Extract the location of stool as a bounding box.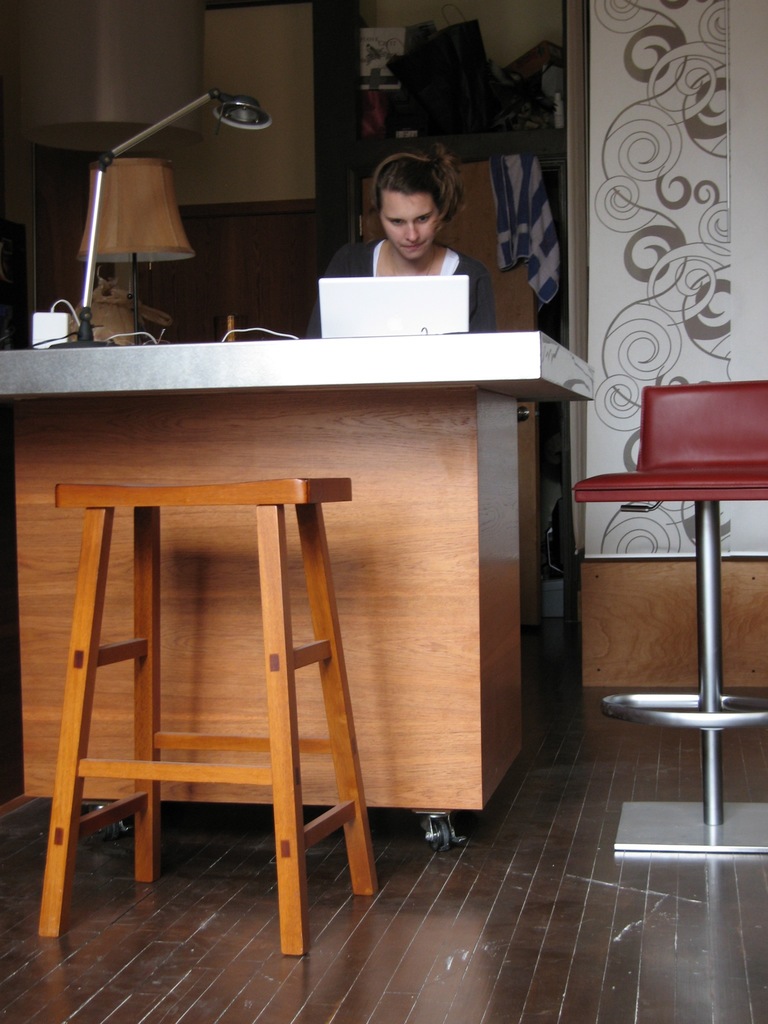
x1=37, y1=476, x2=380, y2=957.
